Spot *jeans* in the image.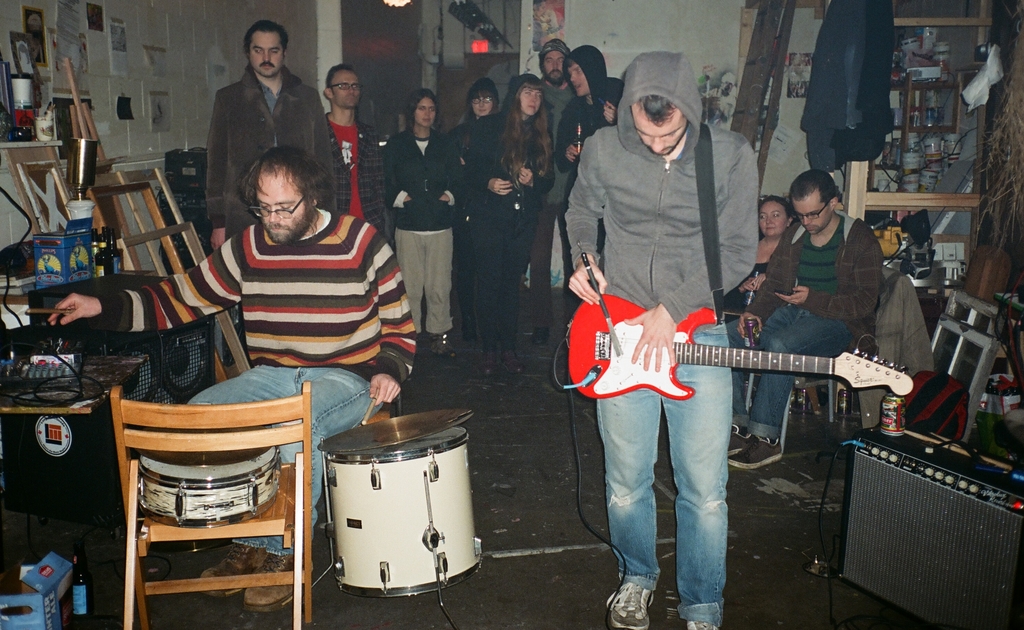
*jeans* found at bbox=(592, 376, 750, 614).
